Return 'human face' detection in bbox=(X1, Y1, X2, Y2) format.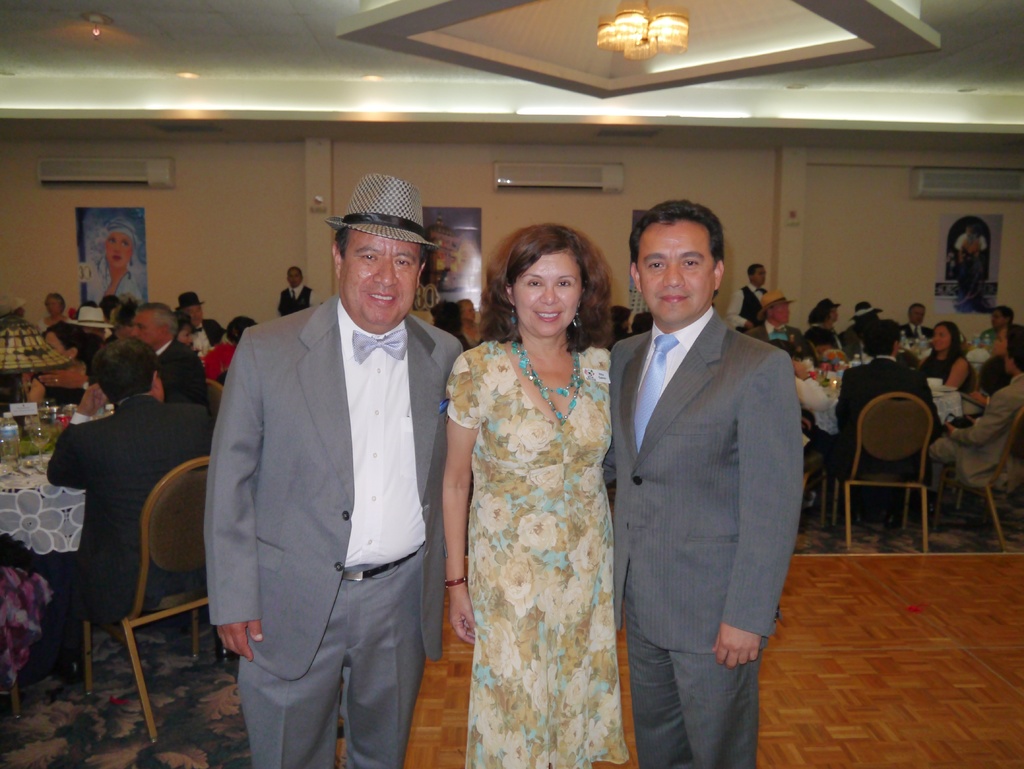
bbox=(511, 252, 584, 334).
